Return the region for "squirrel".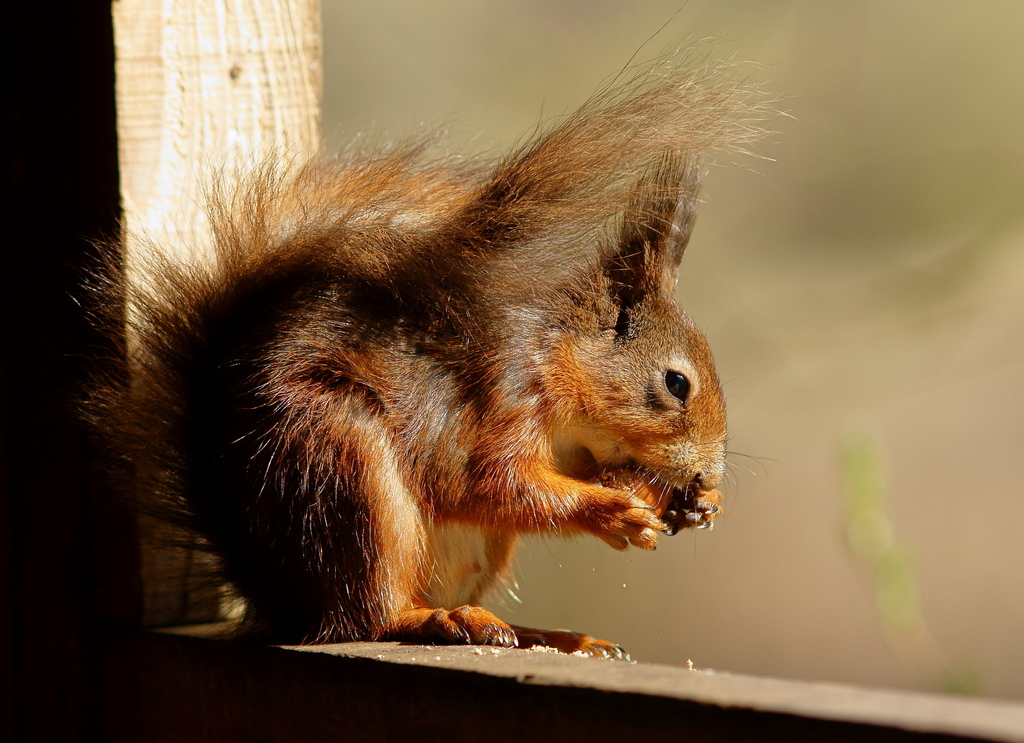
bbox=[68, 40, 791, 648].
